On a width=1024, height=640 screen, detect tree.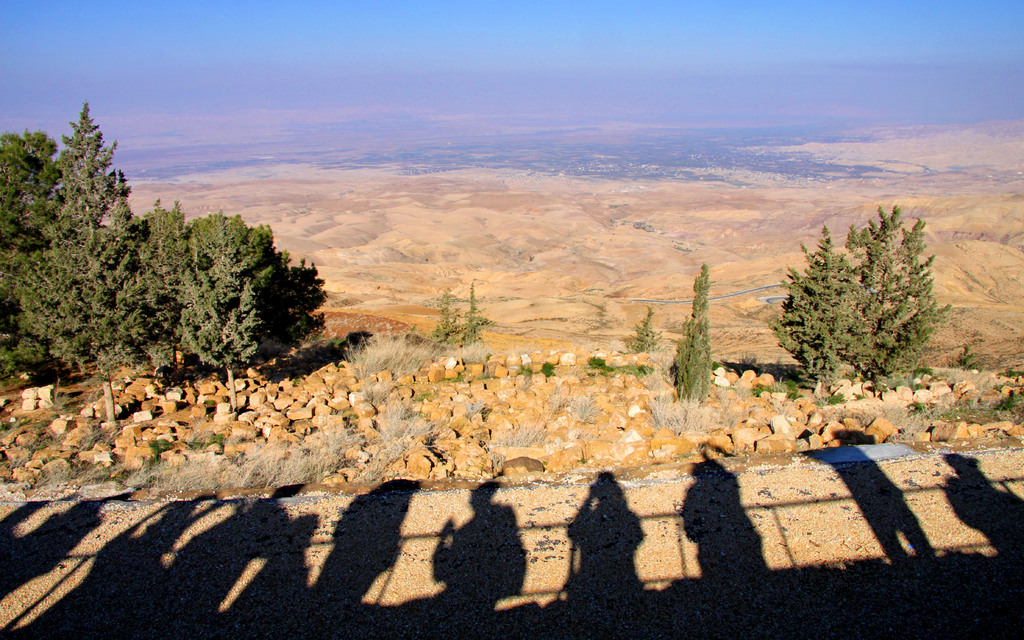
(x1=670, y1=316, x2=712, y2=403).
